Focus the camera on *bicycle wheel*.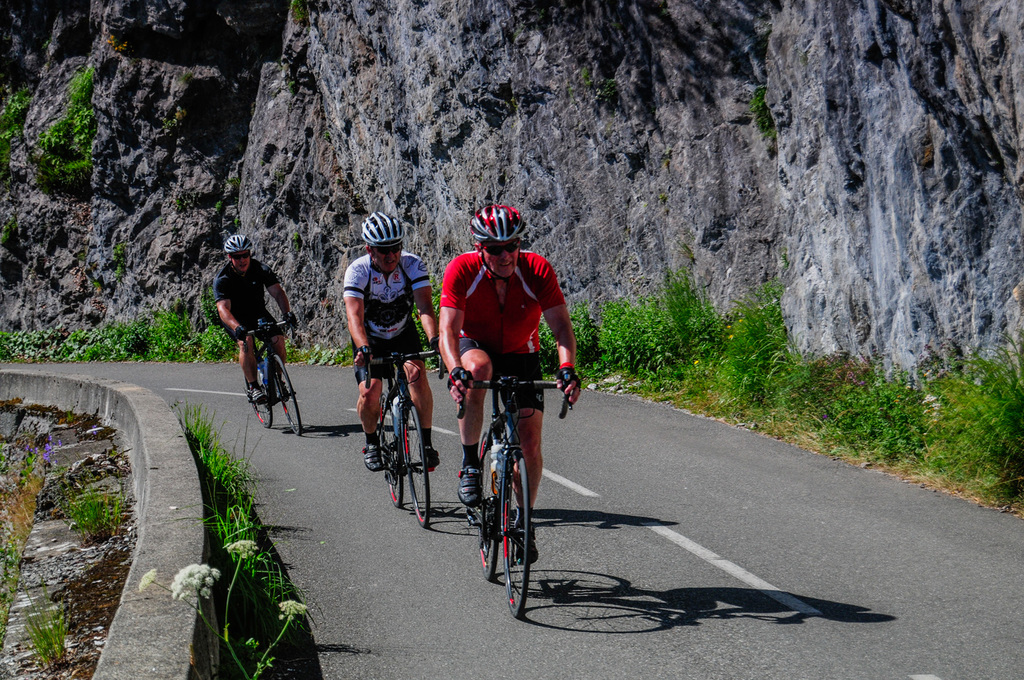
Focus region: [497, 440, 540, 623].
